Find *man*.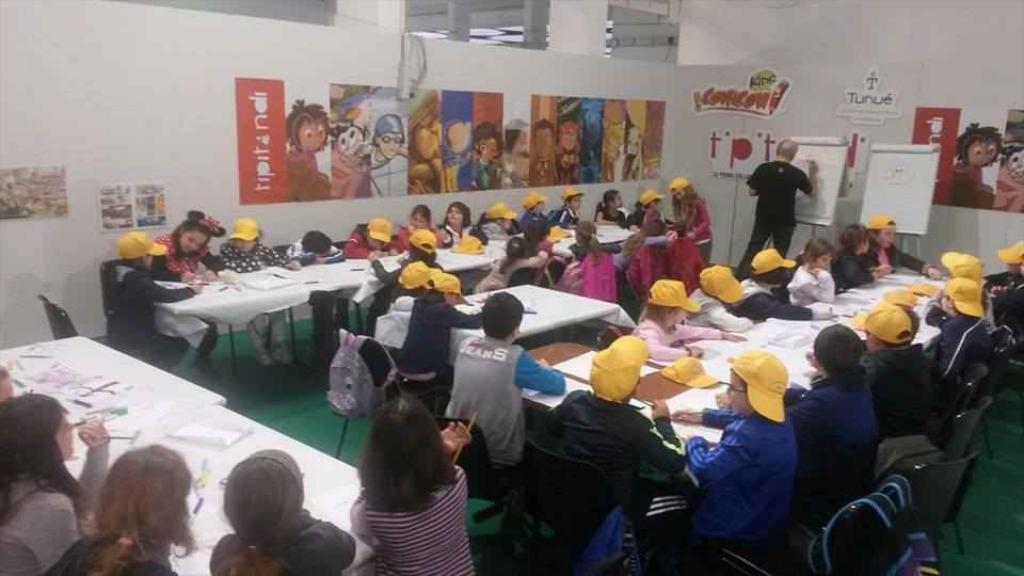
<bbox>545, 331, 689, 550</bbox>.
